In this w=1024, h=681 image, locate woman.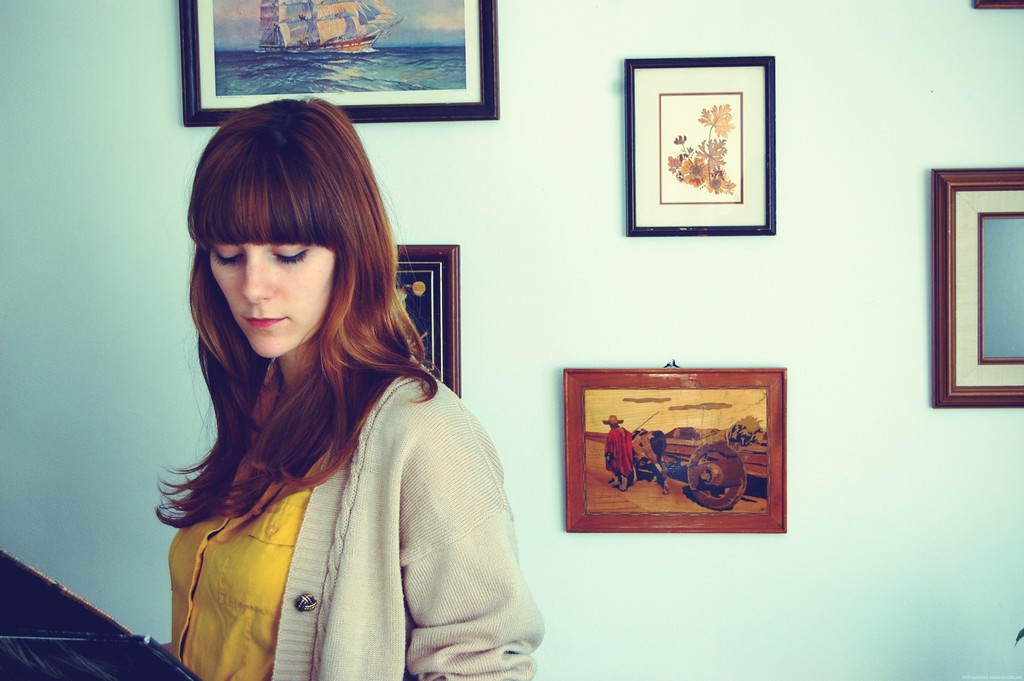
Bounding box: 147,101,541,680.
